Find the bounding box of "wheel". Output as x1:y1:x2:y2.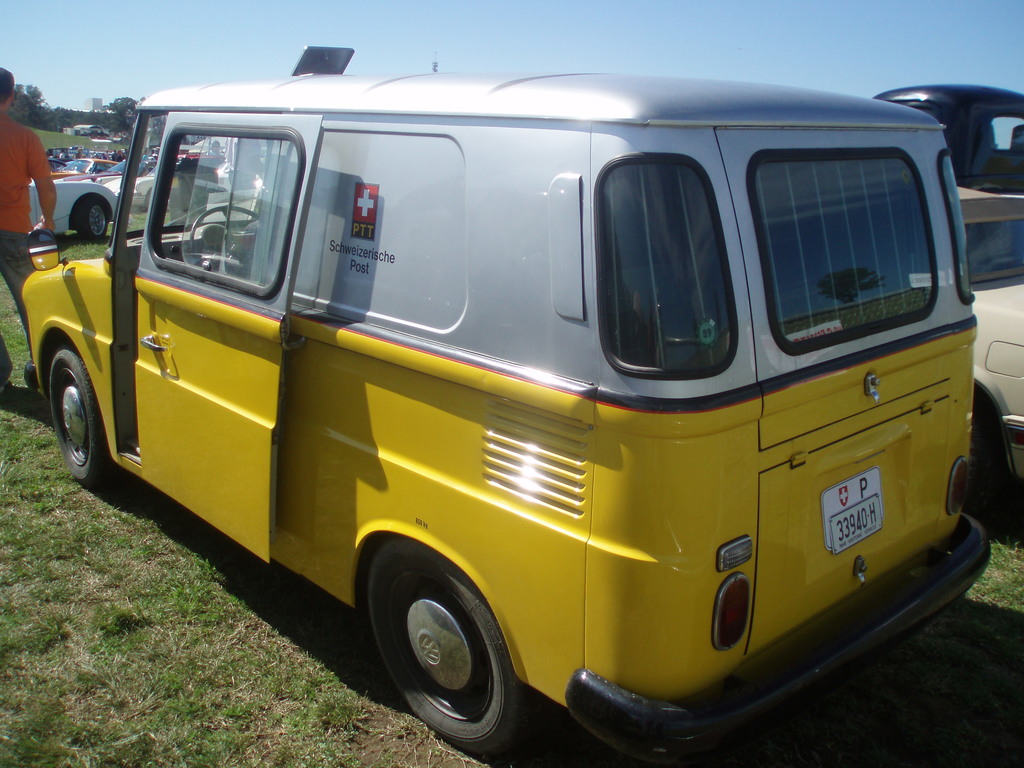
44:352:112:477.
